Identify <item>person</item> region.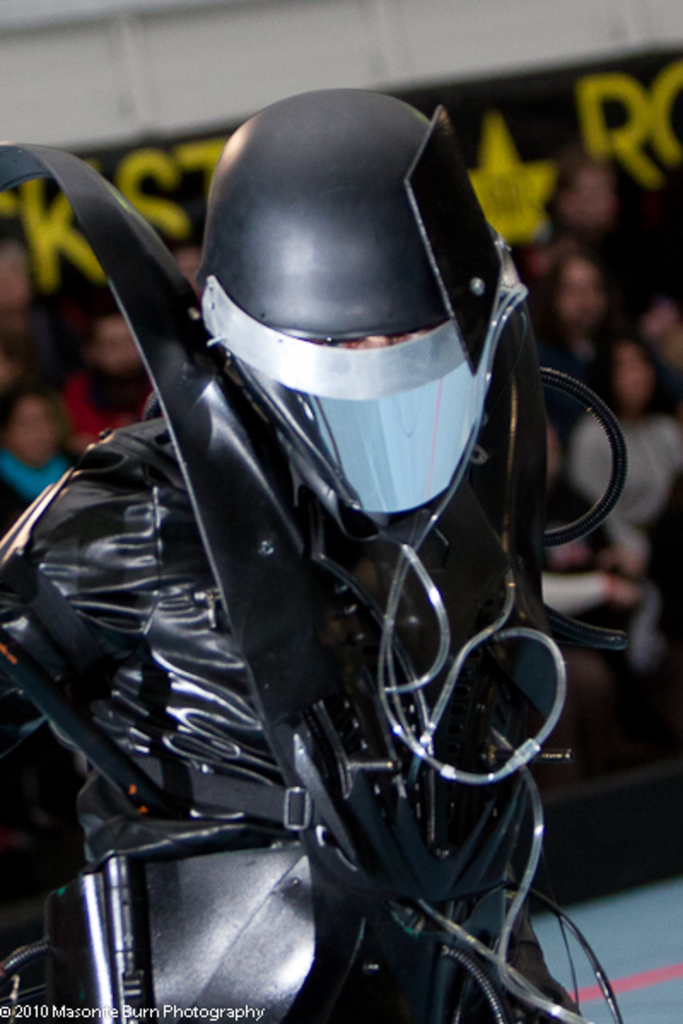
Region: bbox=(553, 159, 640, 242).
